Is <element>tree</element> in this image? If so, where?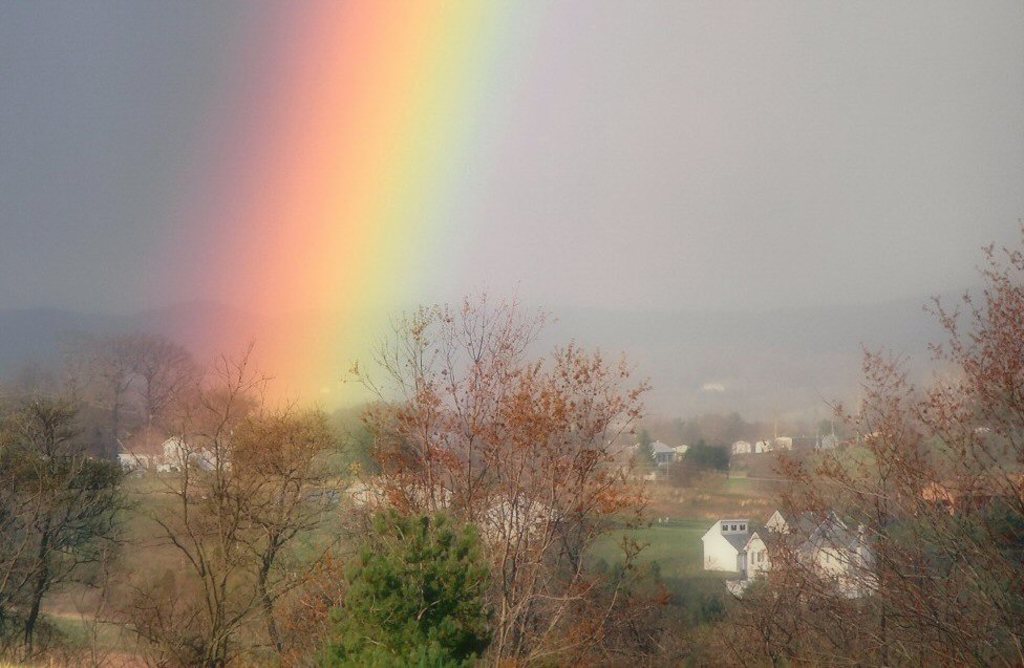
Yes, at x1=676, y1=436, x2=732, y2=495.
